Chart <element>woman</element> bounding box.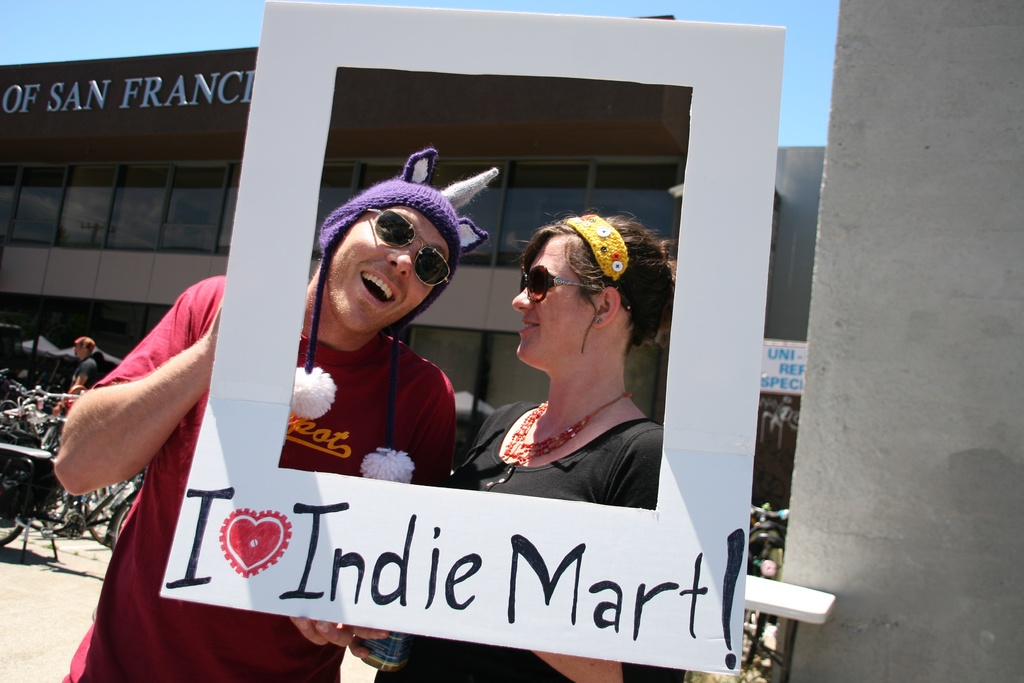
Charted: (left=340, top=210, right=708, bottom=682).
